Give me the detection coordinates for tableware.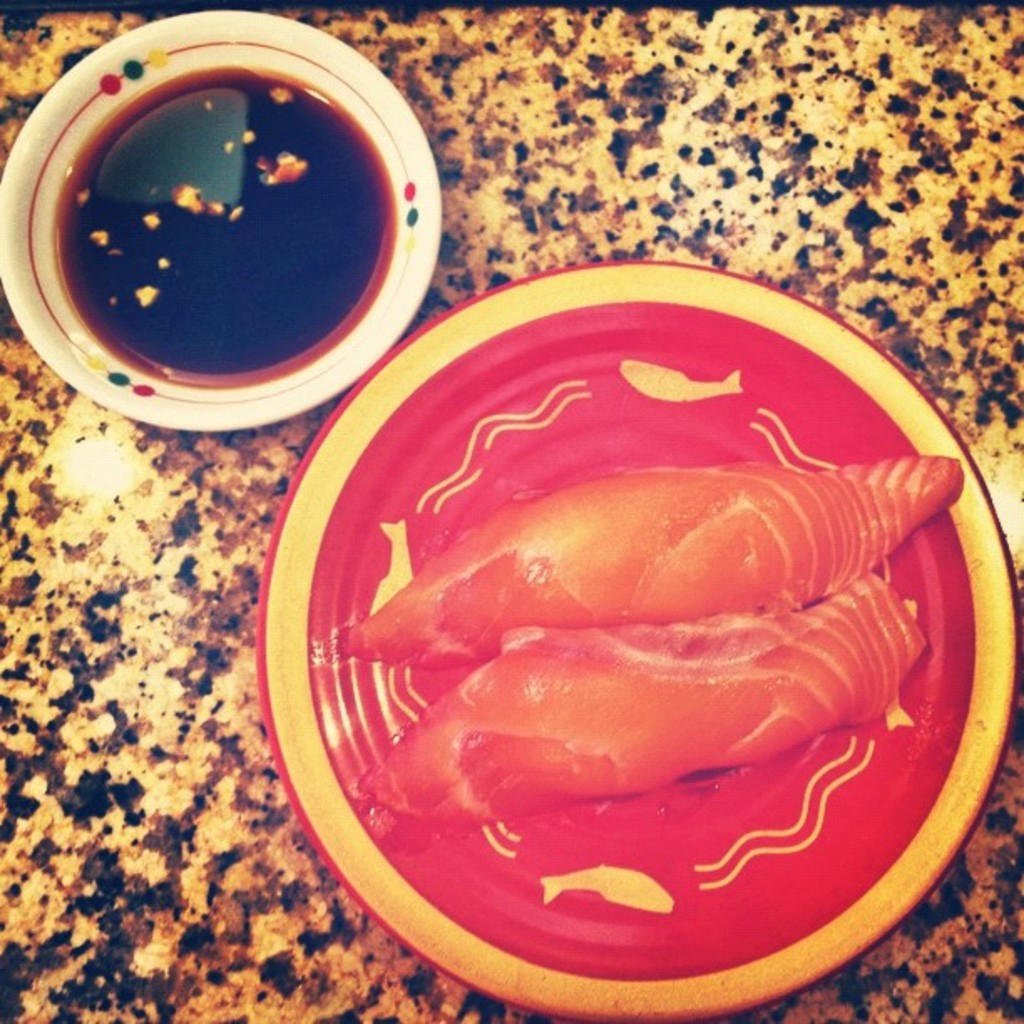
BBox(253, 253, 1022, 1022).
